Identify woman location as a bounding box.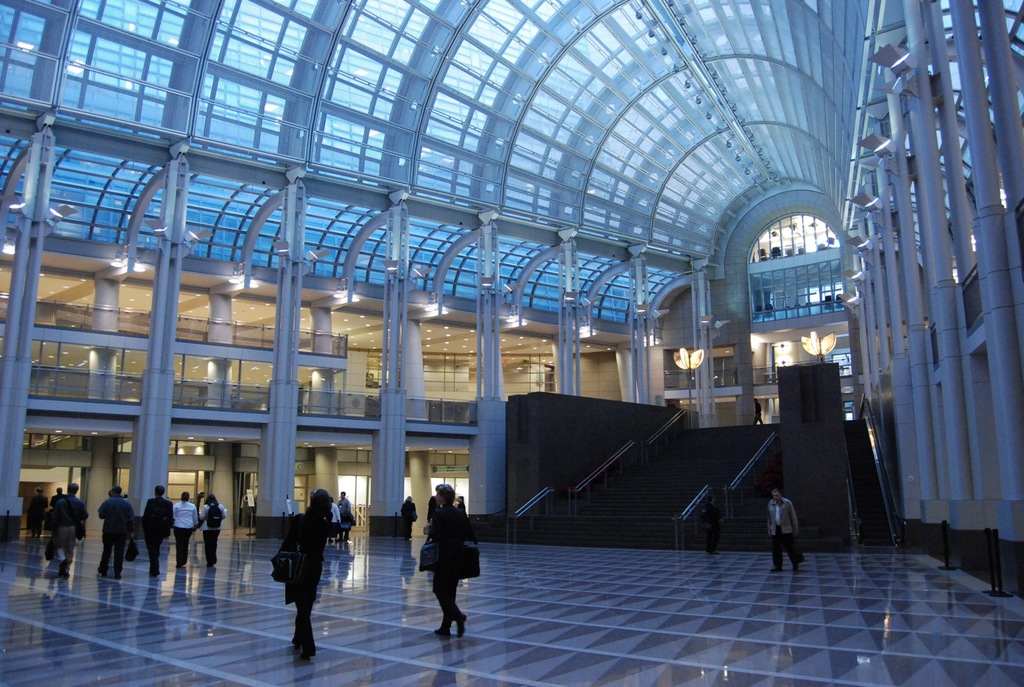
bbox=(276, 491, 333, 658).
